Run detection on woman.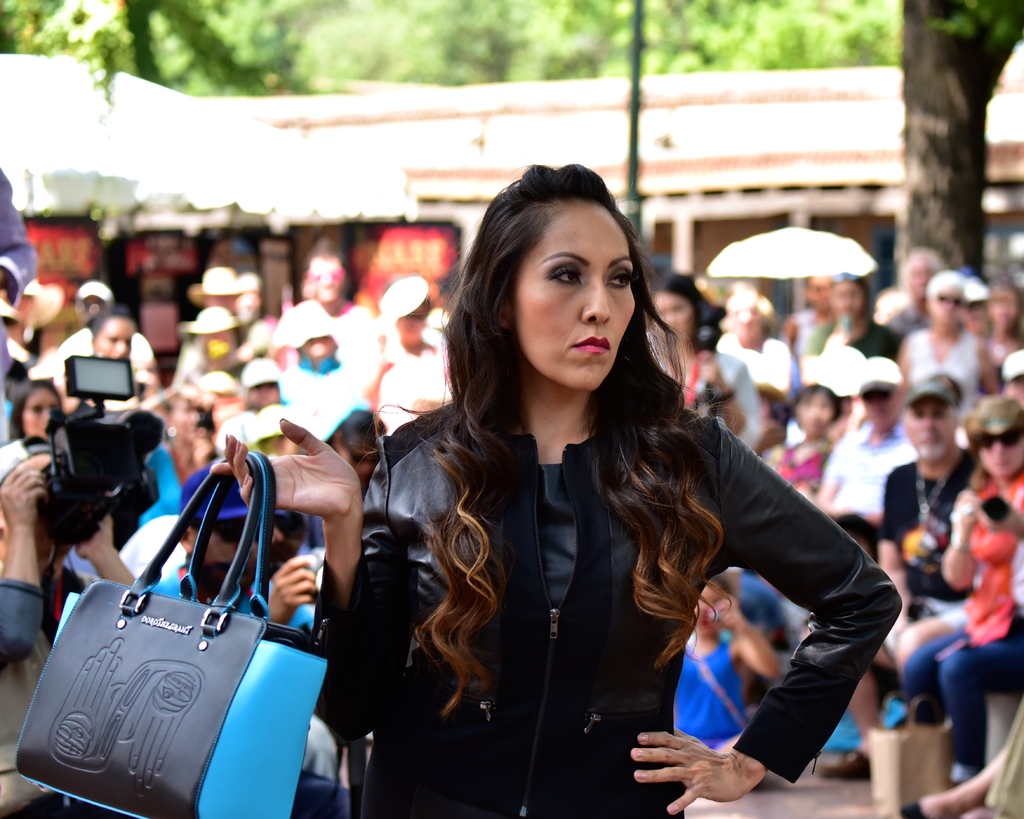
Result: 243:179:849:818.
